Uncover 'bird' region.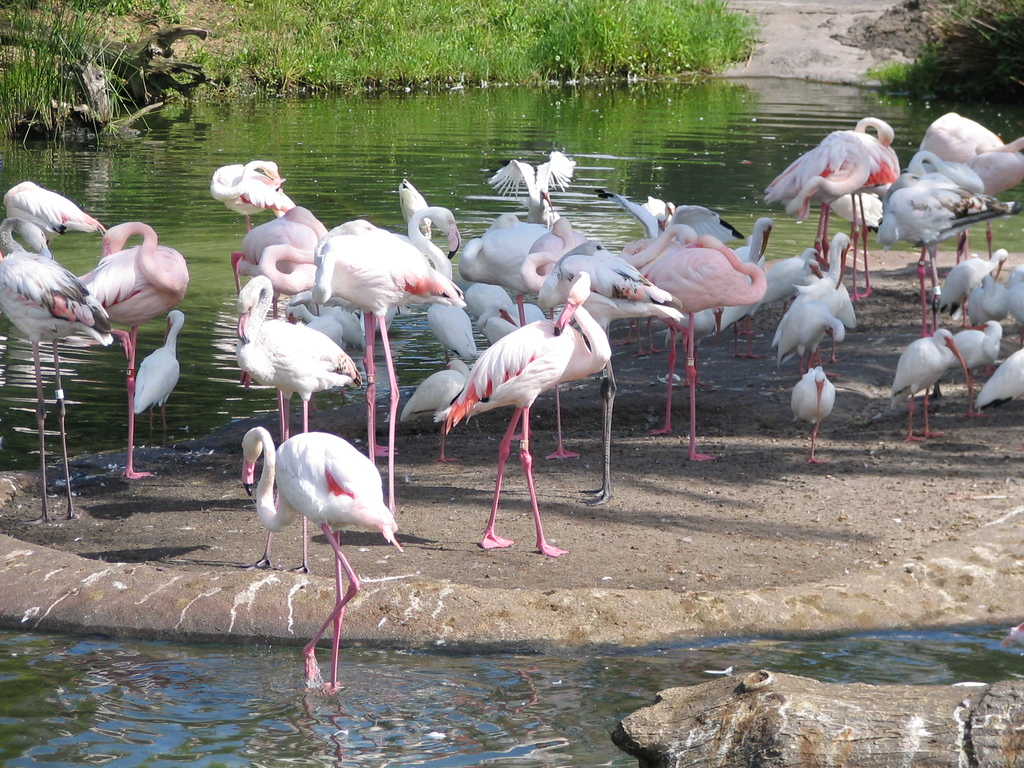
Uncovered: box(0, 216, 123, 426).
